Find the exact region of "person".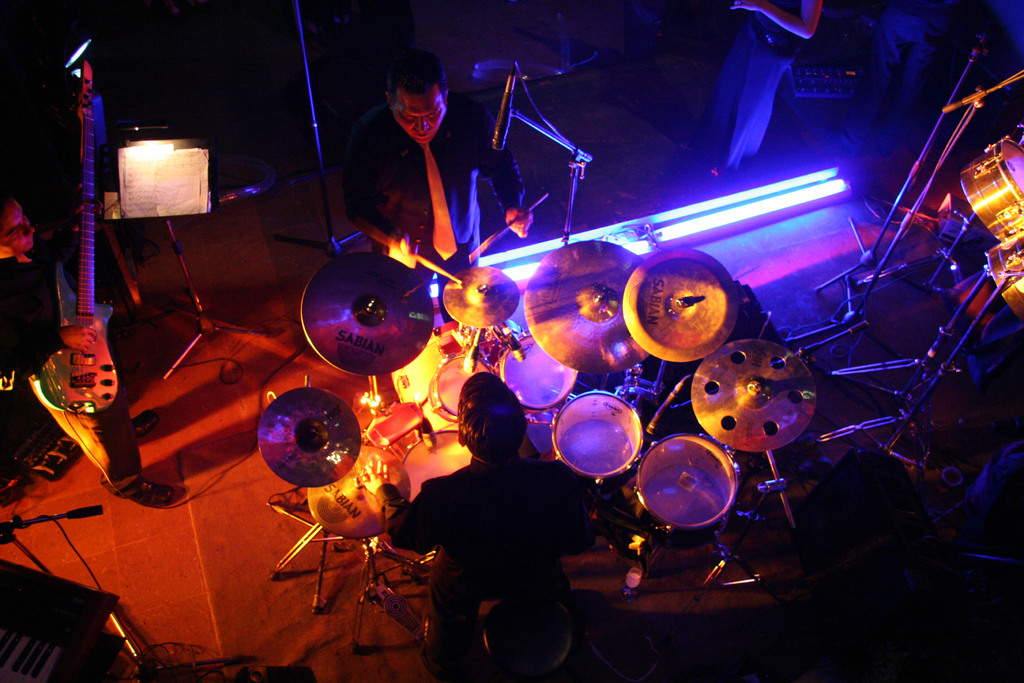
Exact region: x1=836 y1=0 x2=961 y2=156.
